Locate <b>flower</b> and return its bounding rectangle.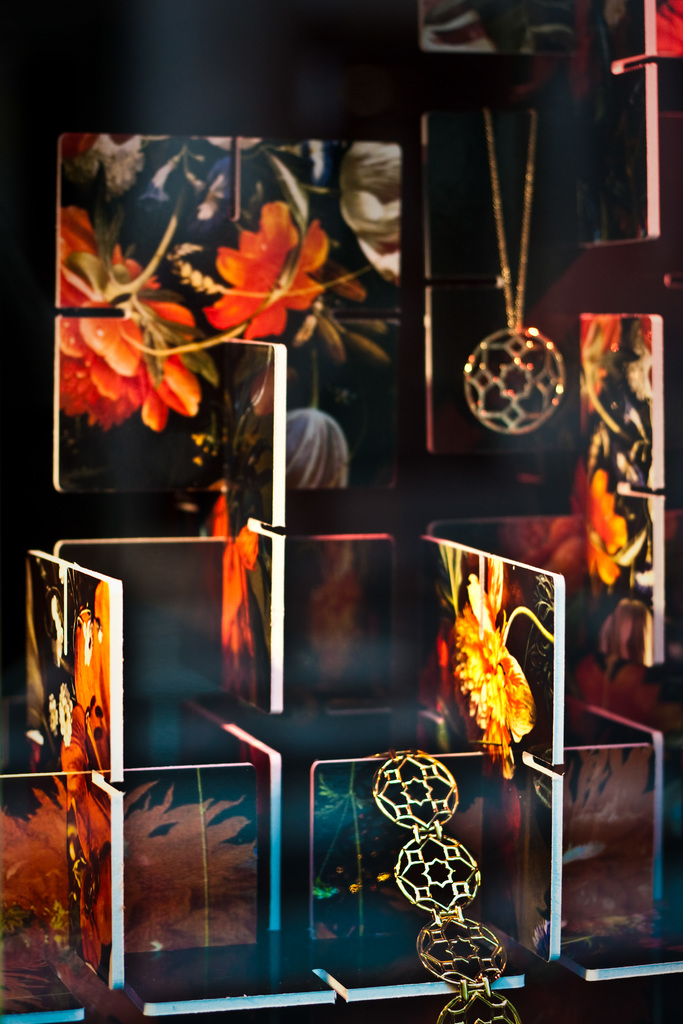
region(0, 585, 101, 972).
